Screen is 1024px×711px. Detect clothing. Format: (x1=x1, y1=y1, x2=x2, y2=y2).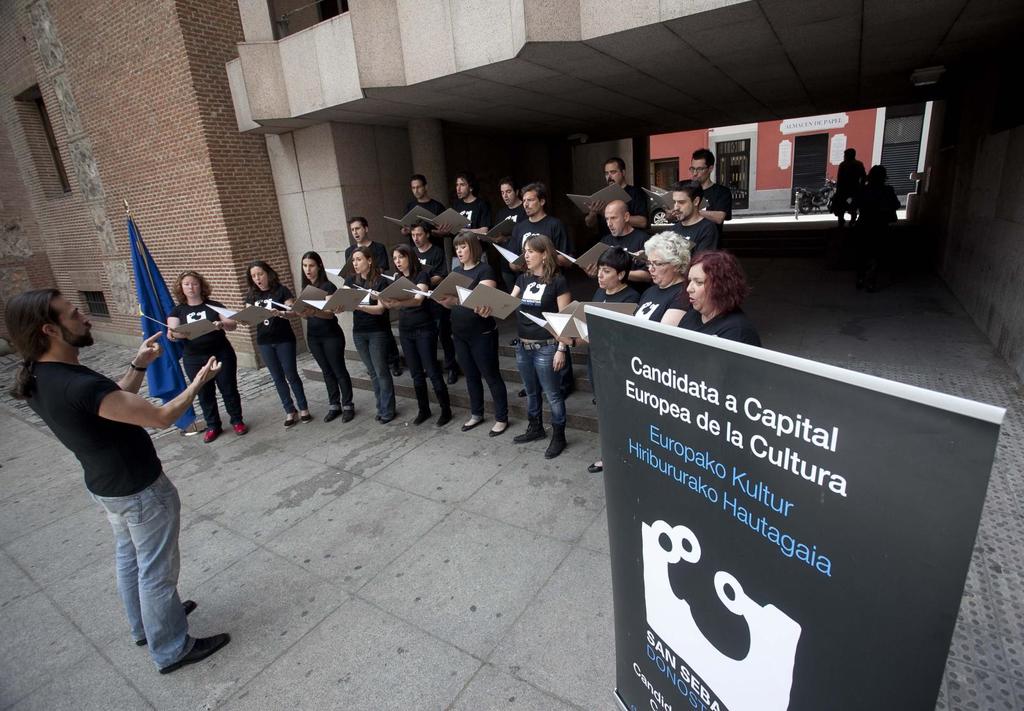
(x1=305, y1=281, x2=354, y2=422).
